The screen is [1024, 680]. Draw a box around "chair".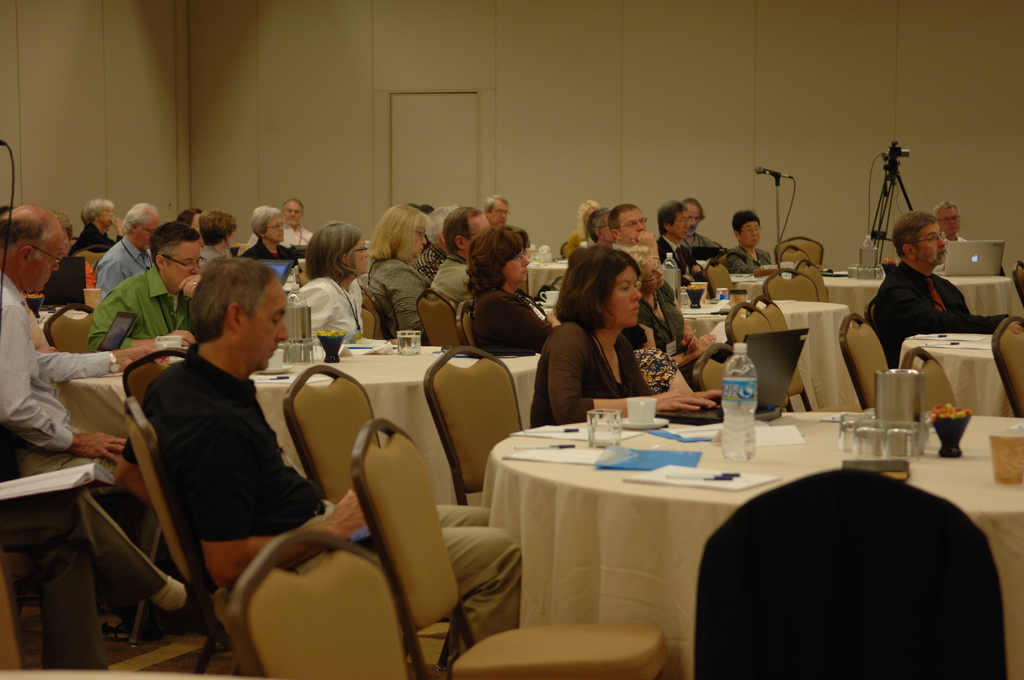
select_region(76, 244, 116, 286).
